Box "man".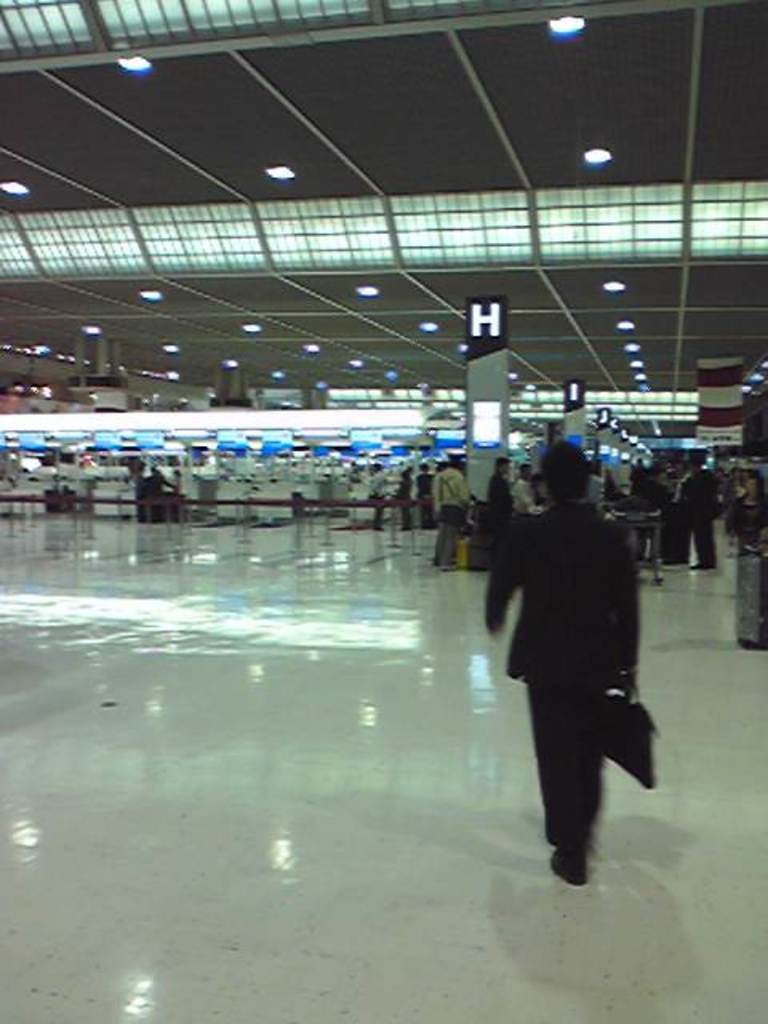
{"x1": 514, "y1": 464, "x2": 538, "y2": 509}.
